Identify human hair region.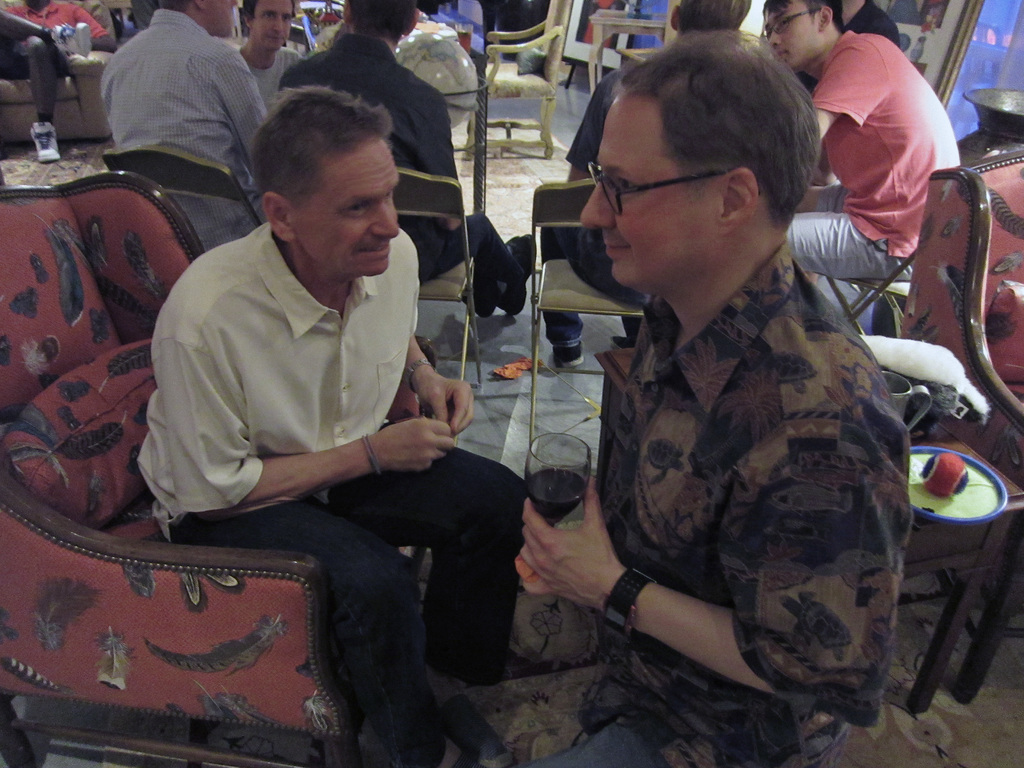
Region: left=250, top=83, right=397, bottom=221.
